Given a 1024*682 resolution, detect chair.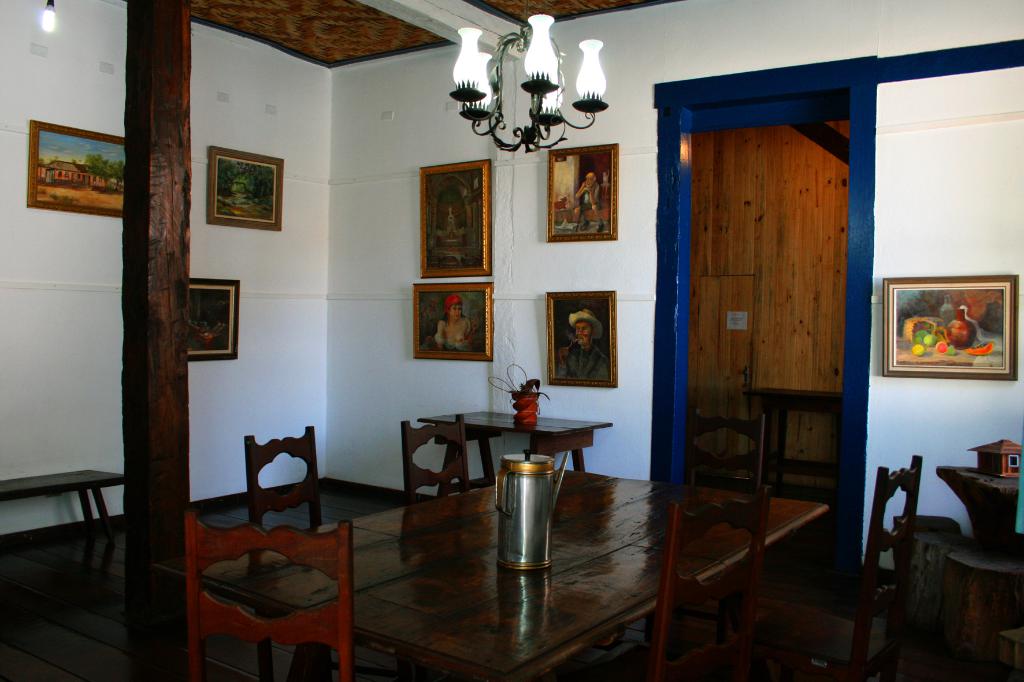
left=681, top=413, right=774, bottom=489.
